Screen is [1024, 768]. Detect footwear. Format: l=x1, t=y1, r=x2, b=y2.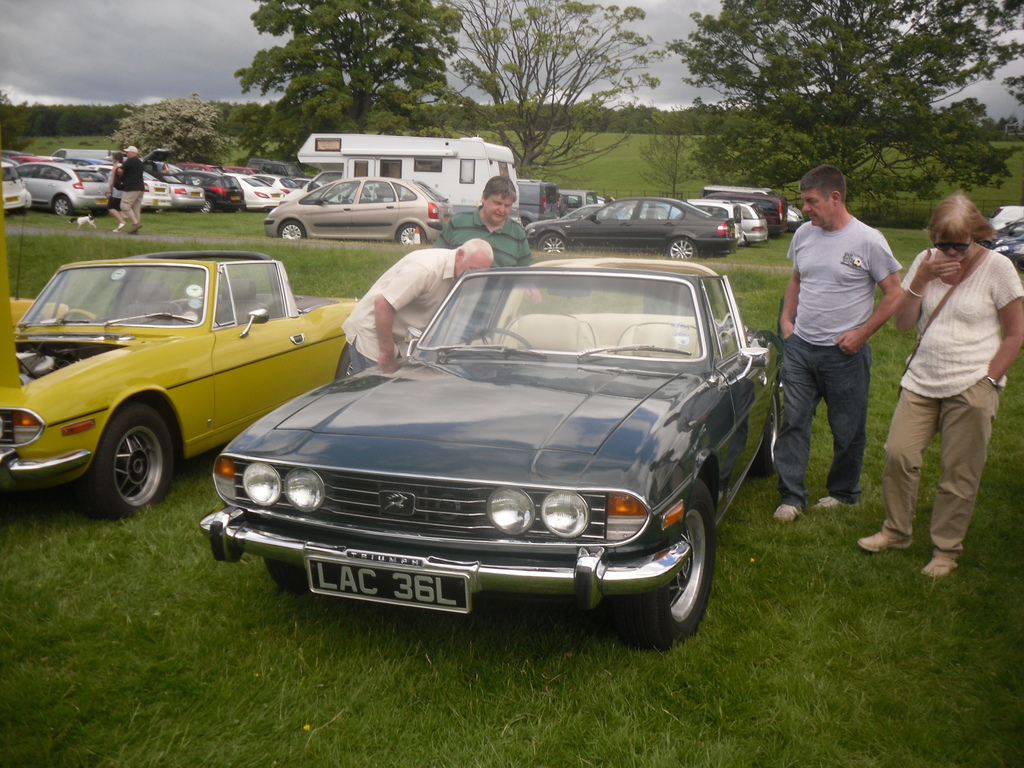
l=925, t=550, r=956, b=577.
